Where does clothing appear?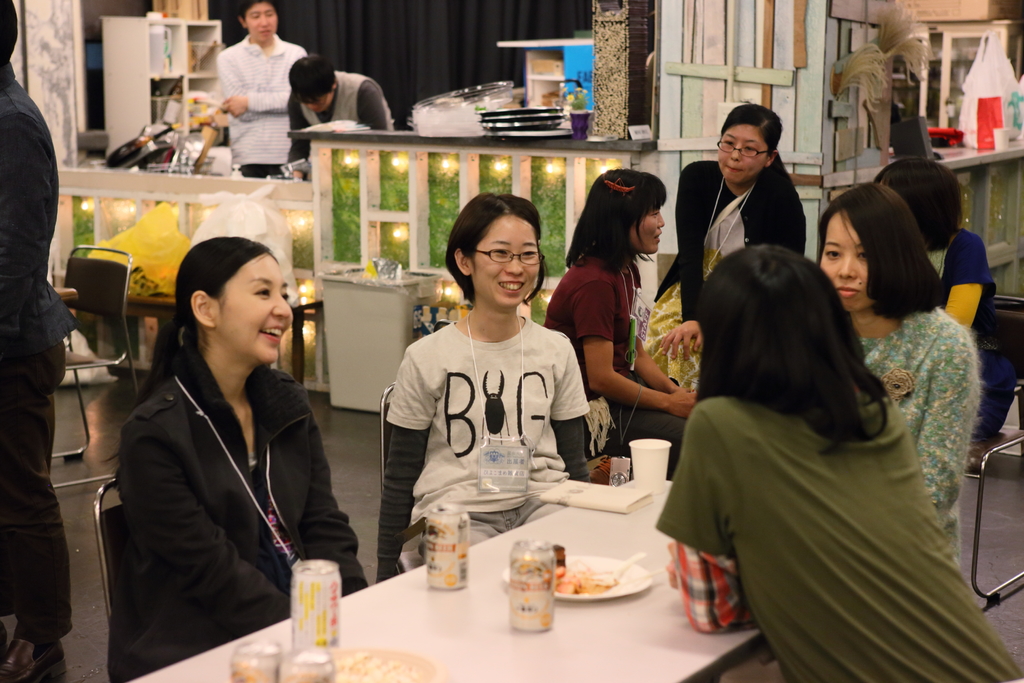
Appears at bbox=[289, 68, 395, 162].
